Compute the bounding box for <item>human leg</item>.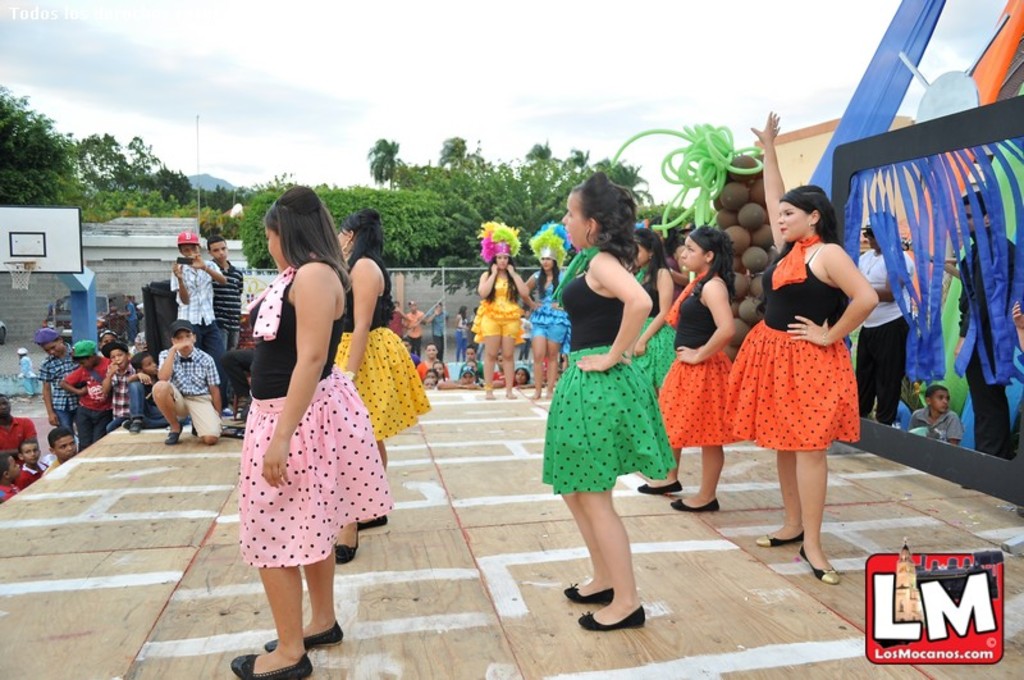
760, 449, 838, 578.
